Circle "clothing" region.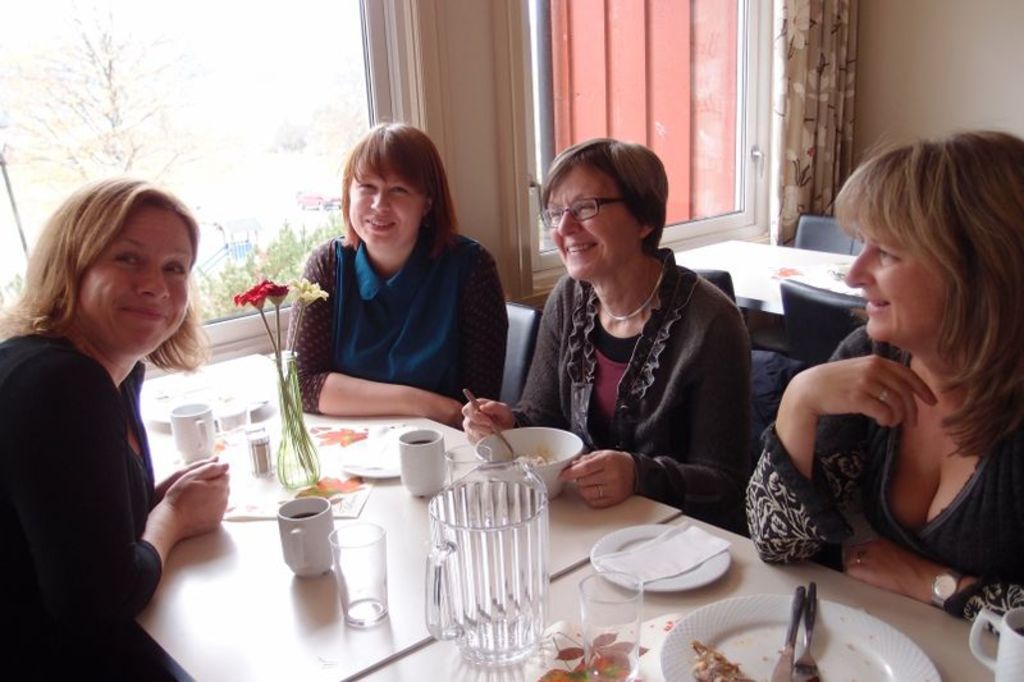
Region: box(12, 274, 211, 632).
